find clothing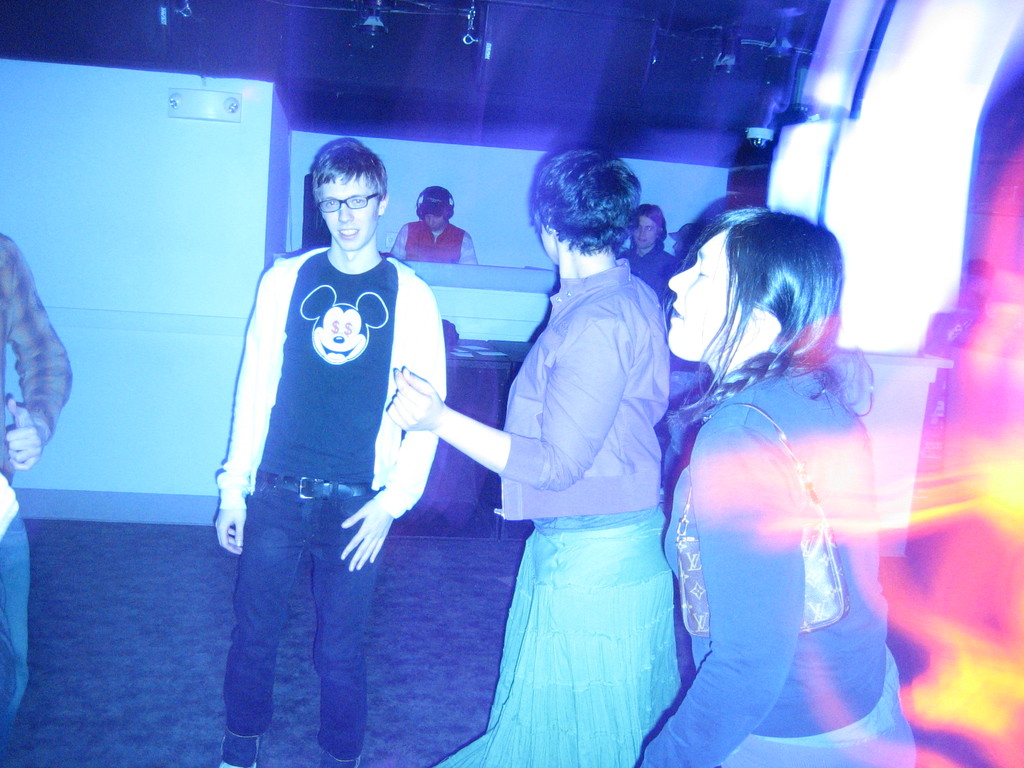
bbox=[387, 216, 480, 262]
